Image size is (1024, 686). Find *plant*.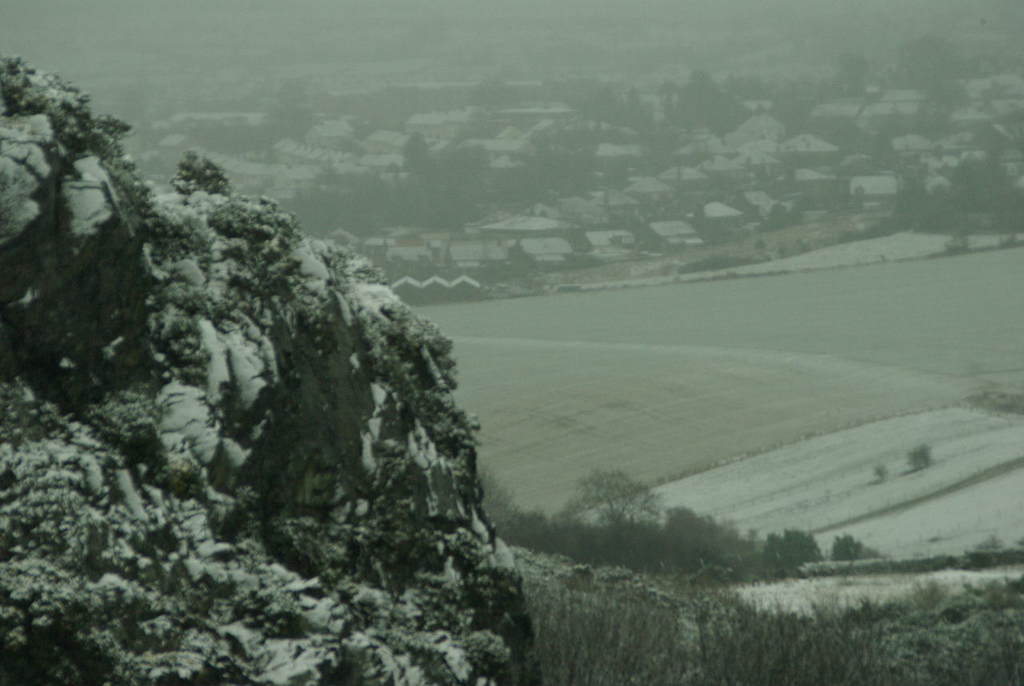
locate(872, 459, 892, 485).
